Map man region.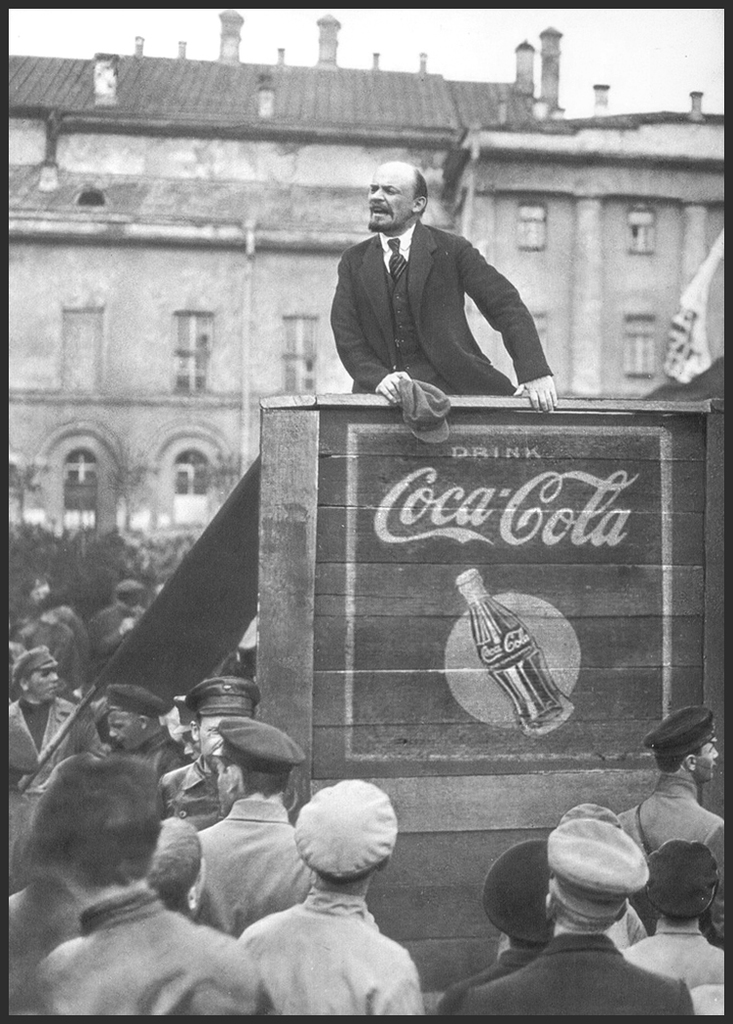
Mapped to <box>465,812,695,1018</box>.
